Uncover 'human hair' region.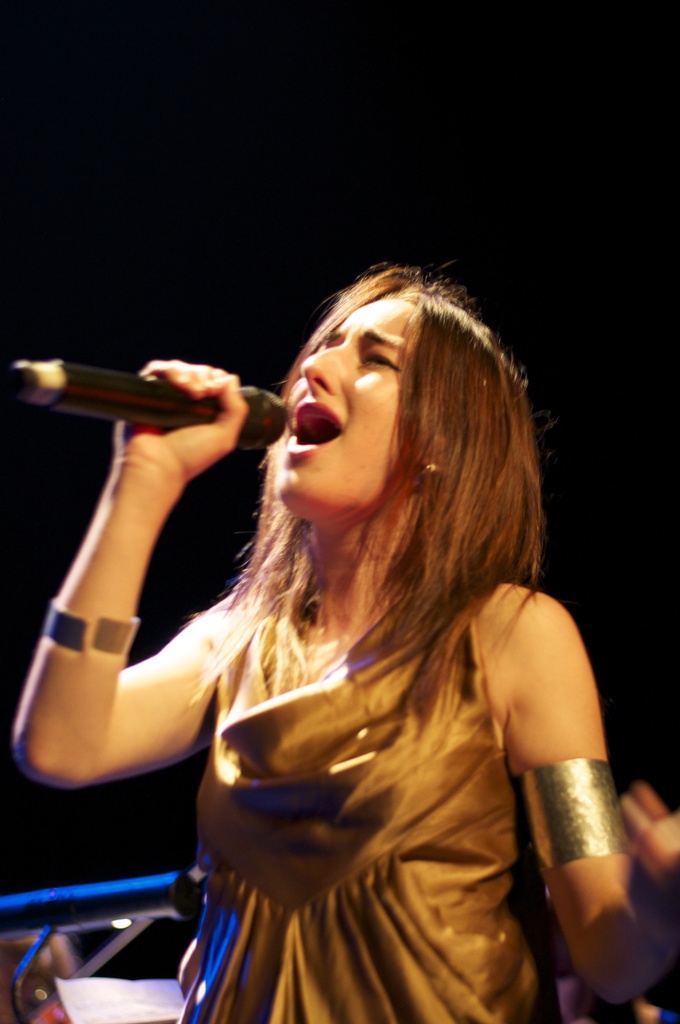
Uncovered: bbox(157, 257, 571, 643).
